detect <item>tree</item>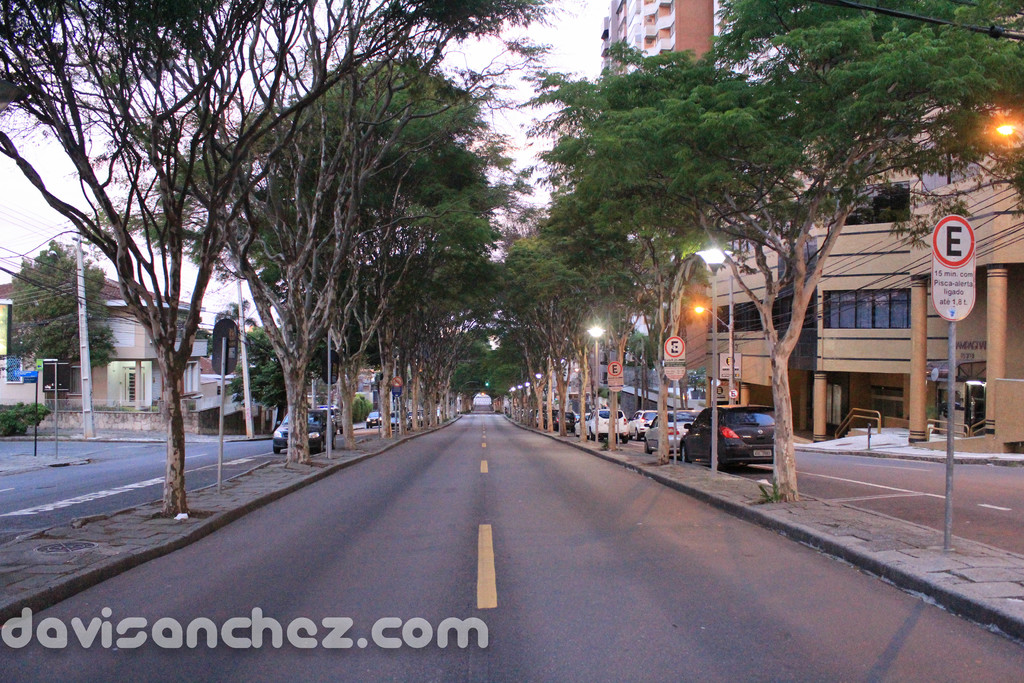
l=0, t=404, r=52, b=433
